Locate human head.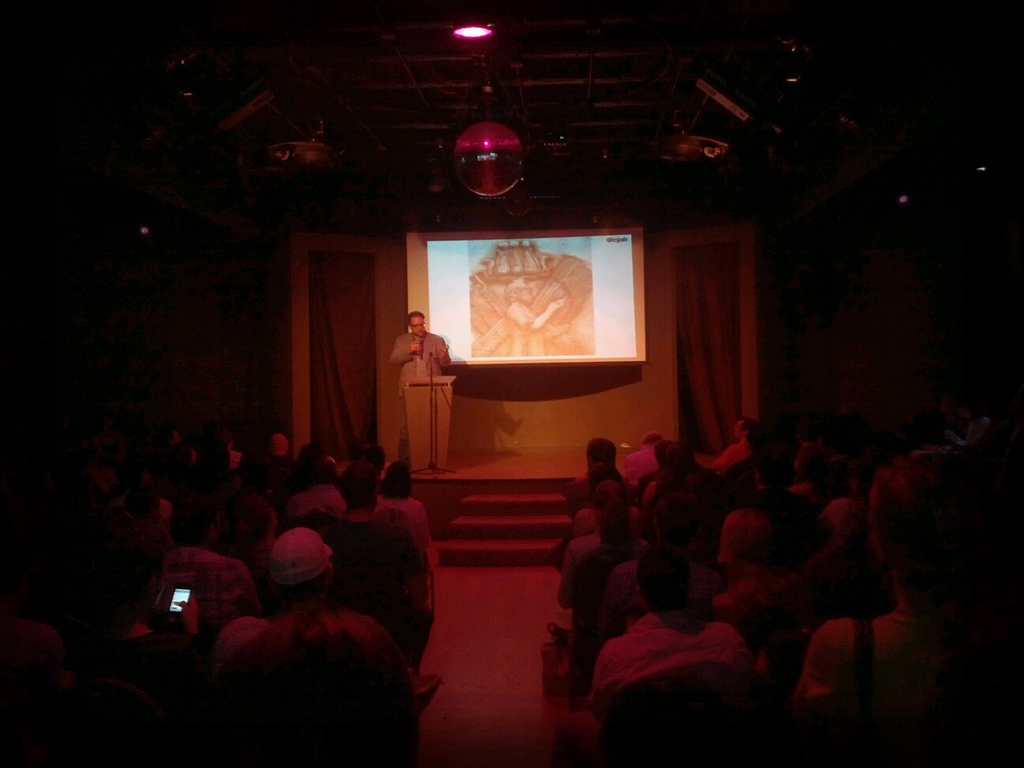
Bounding box: (646, 490, 702, 555).
